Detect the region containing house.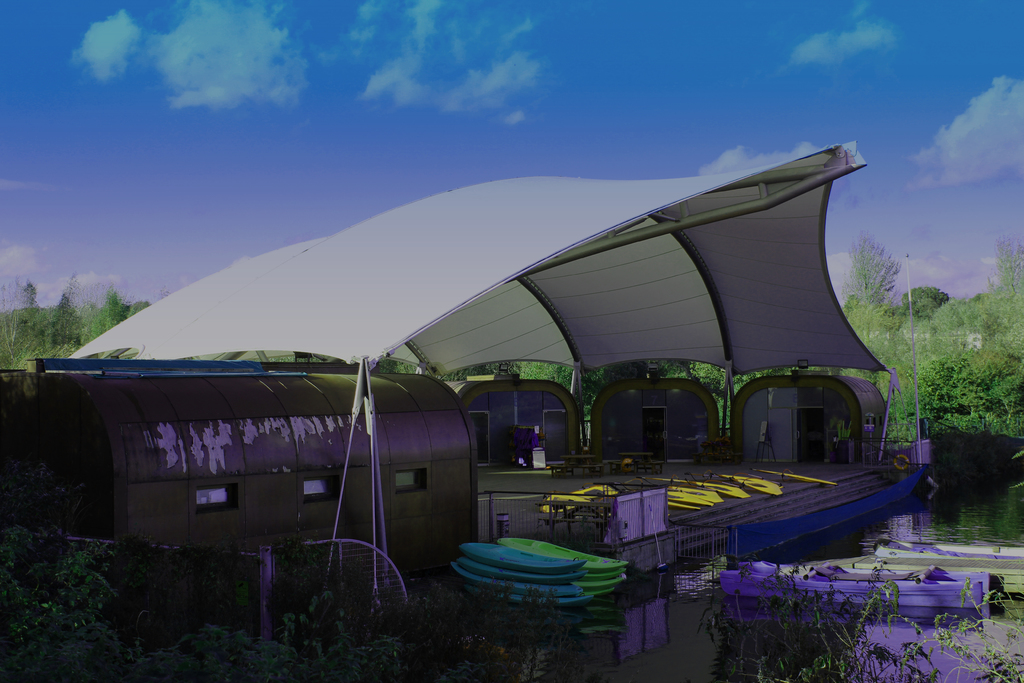
select_region(5, 366, 493, 599).
